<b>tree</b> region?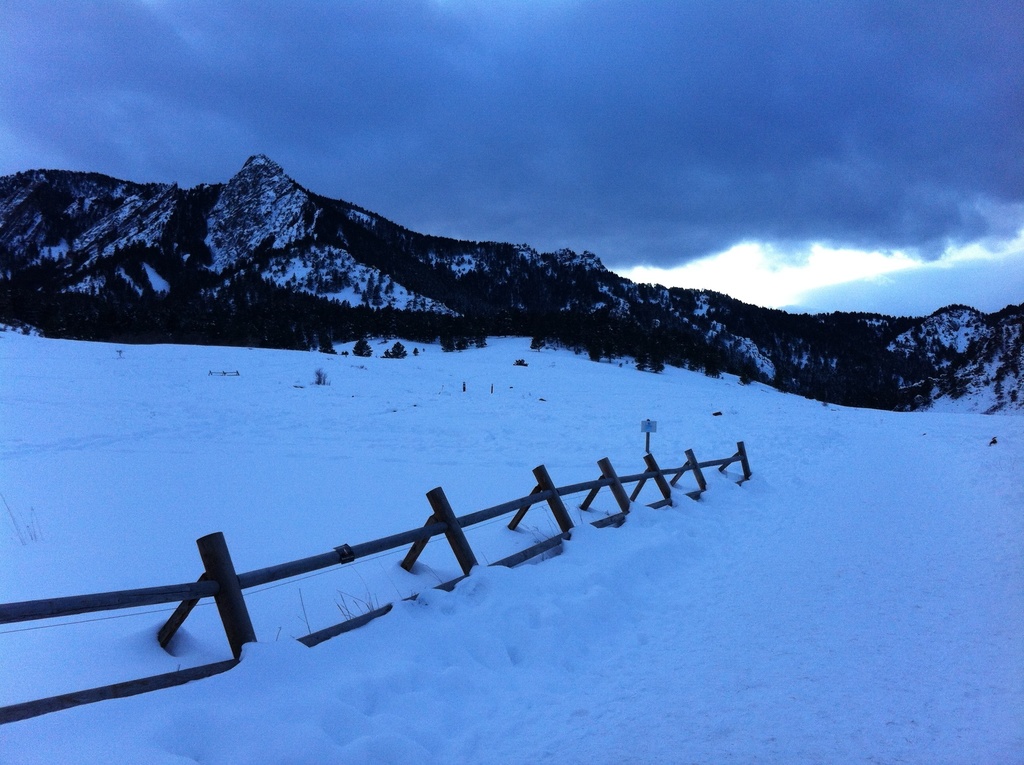
(x1=349, y1=335, x2=372, y2=366)
